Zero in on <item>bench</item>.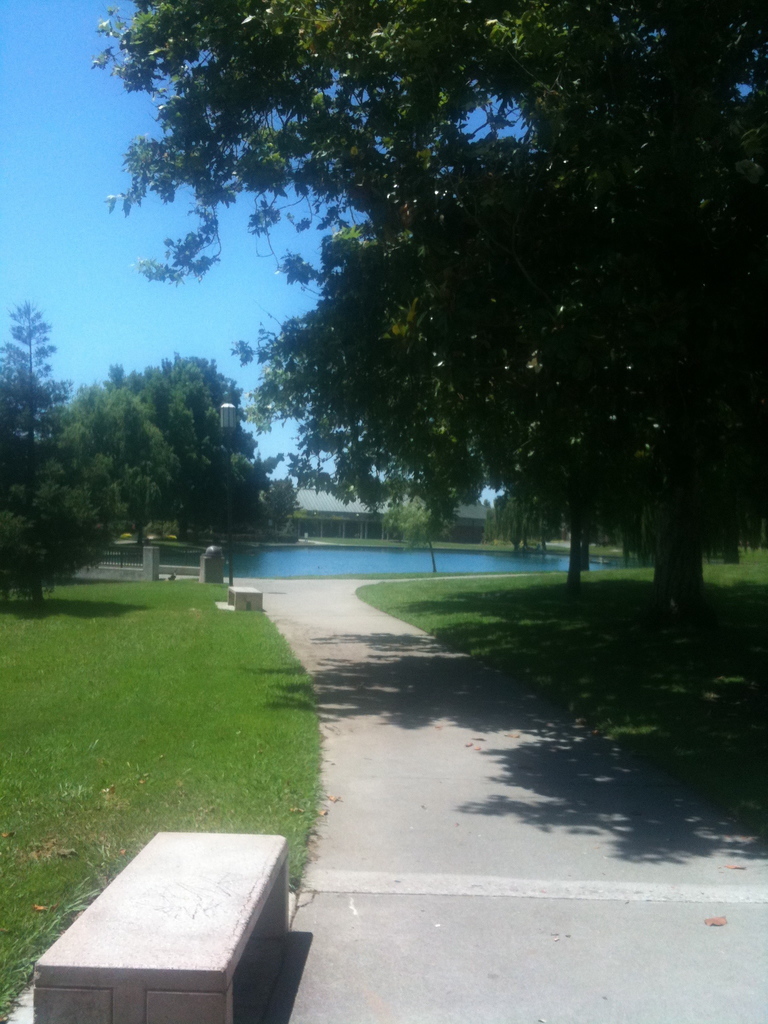
Zeroed in: [227, 589, 265, 615].
